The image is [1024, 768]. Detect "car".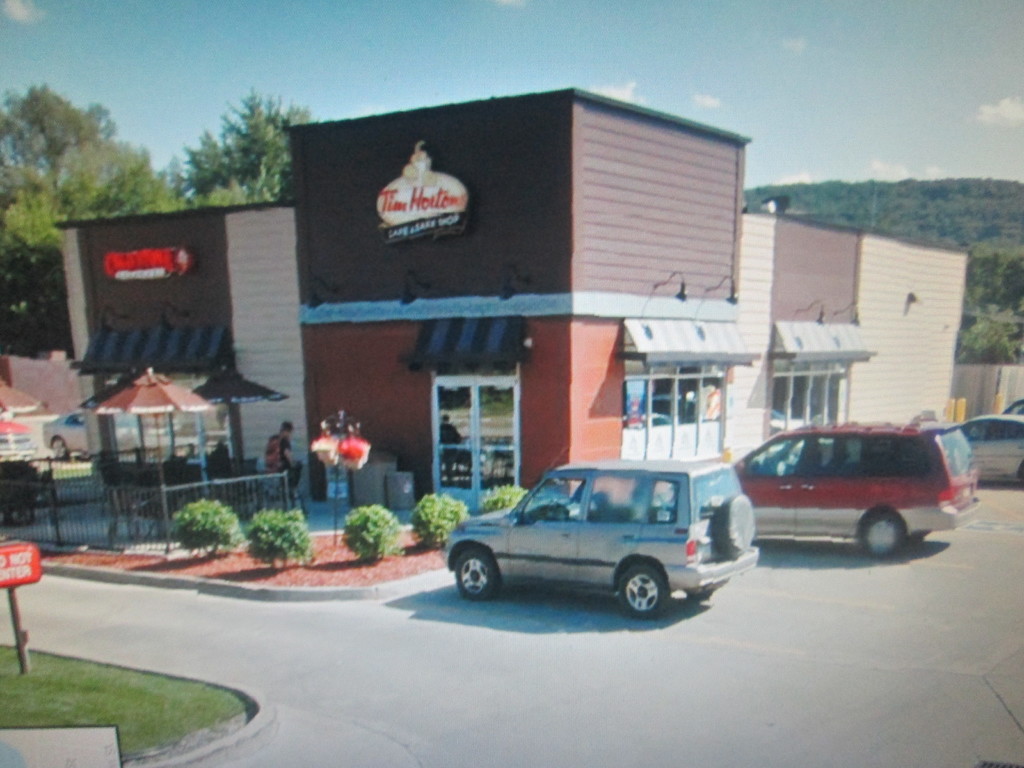
Detection: 976,415,1023,488.
